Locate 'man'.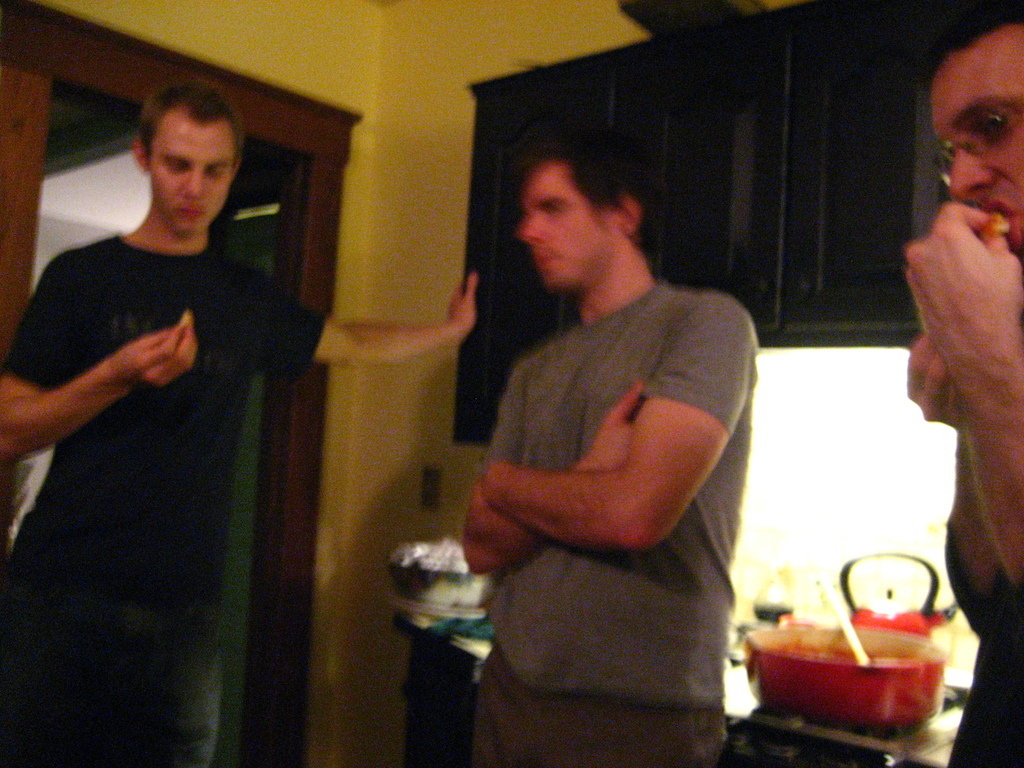
Bounding box: [0, 83, 492, 767].
